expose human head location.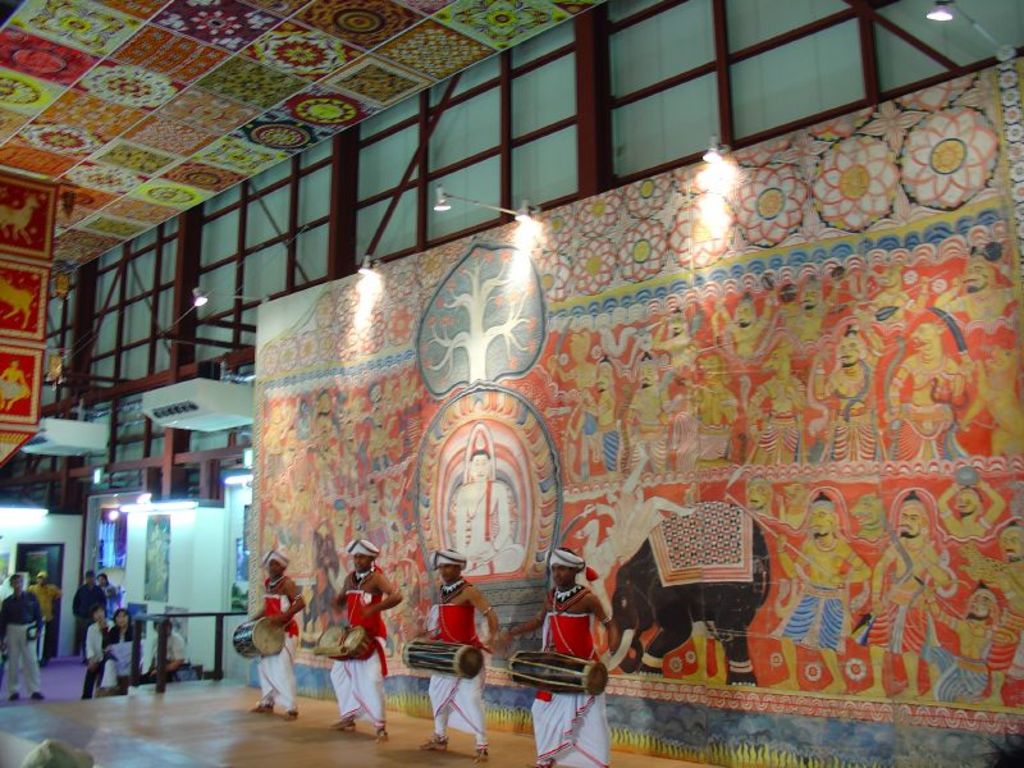
Exposed at select_region(594, 366, 613, 389).
